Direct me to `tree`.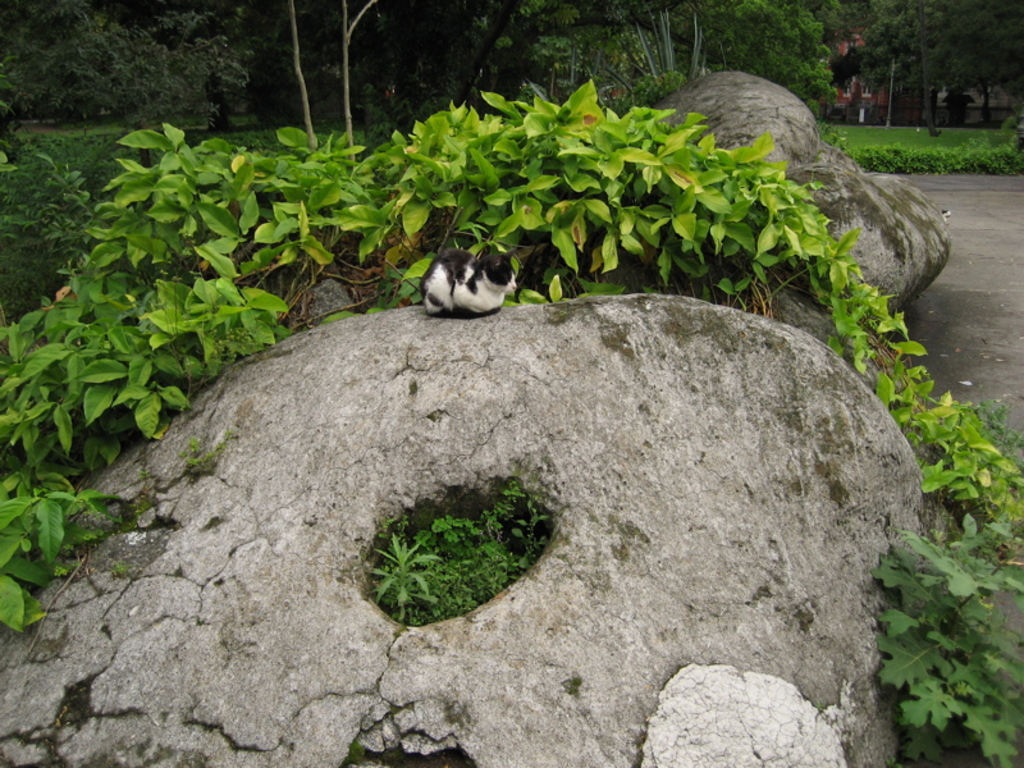
Direction: select_region(847, 0, 1020, 123).
